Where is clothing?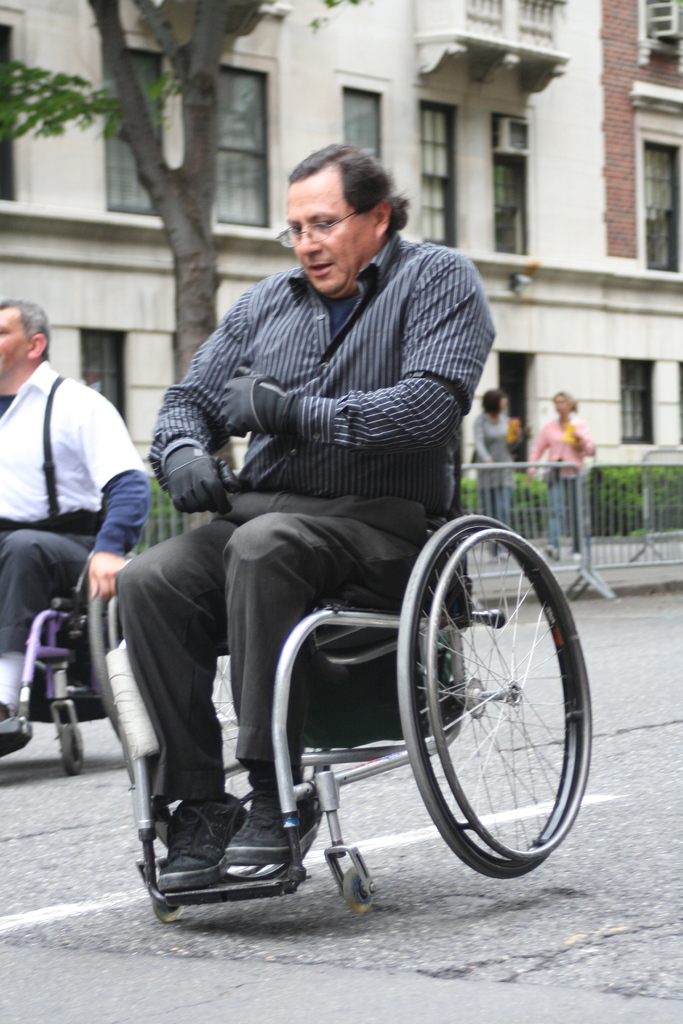
l=529, t=415, r=597, b=549.
